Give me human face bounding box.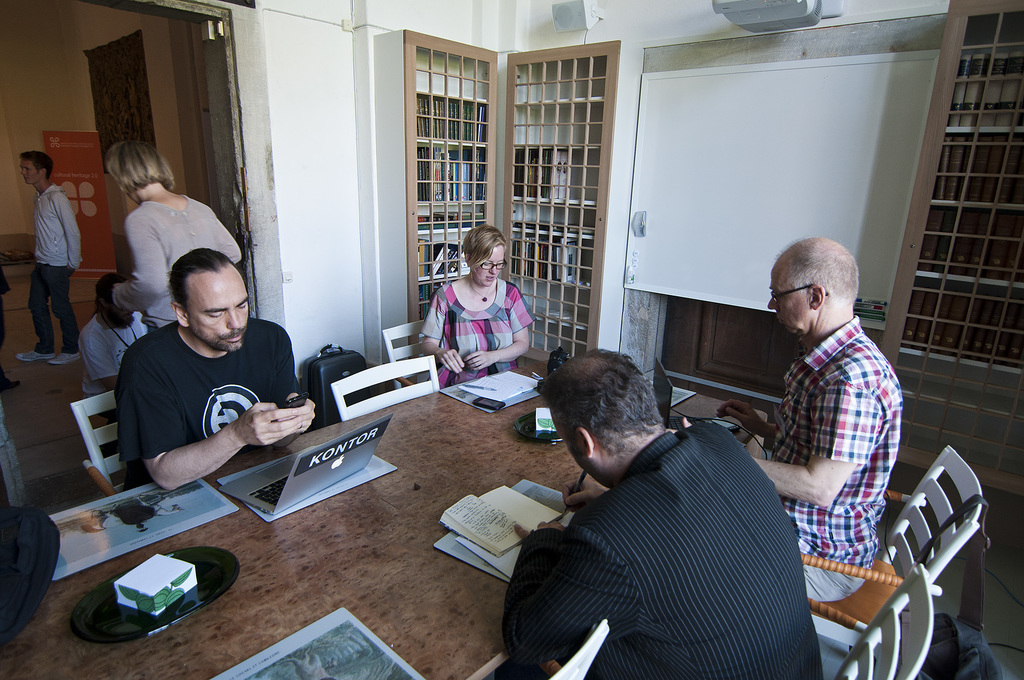
detection(474, 245, 505, 289).
